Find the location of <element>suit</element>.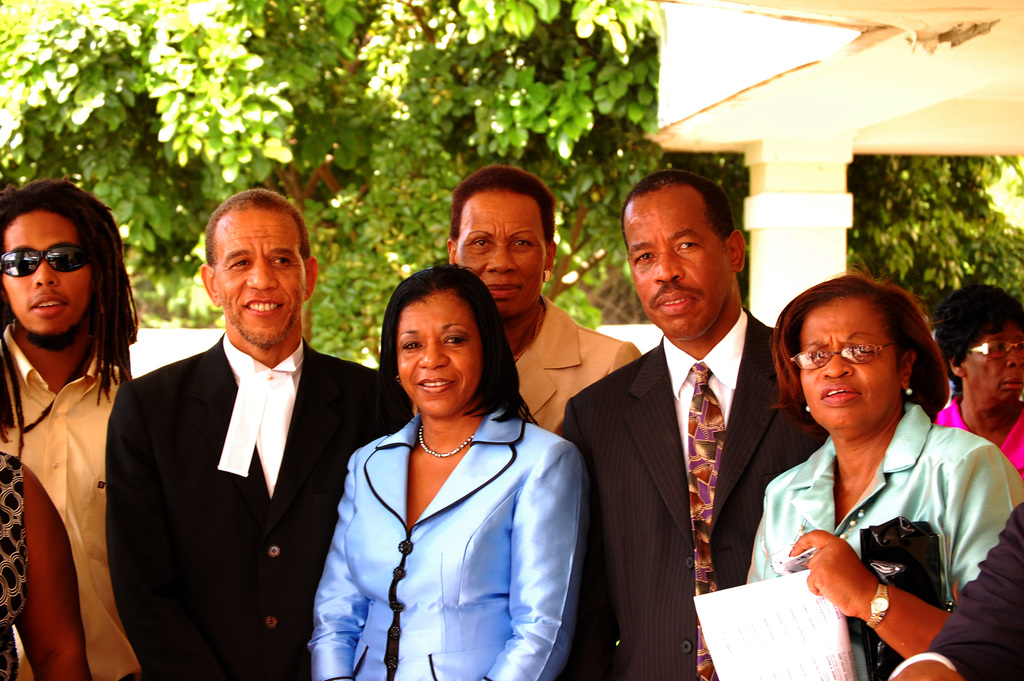
Location: bbox=[563, 303, 834, 680].
